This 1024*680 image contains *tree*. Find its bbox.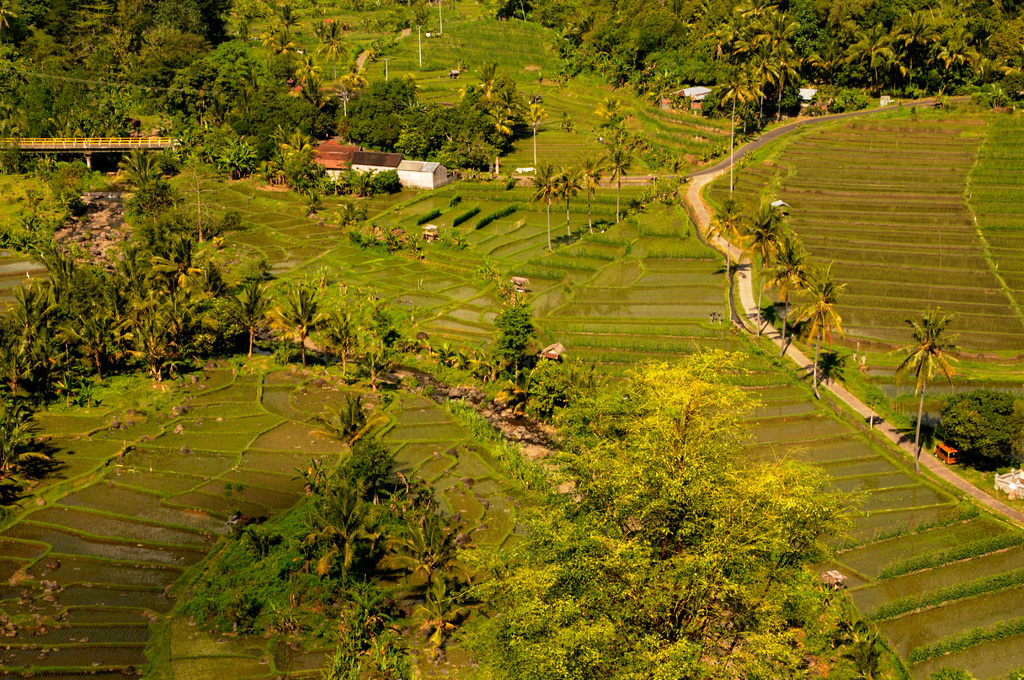
detection(283, 287, 320, 363).
